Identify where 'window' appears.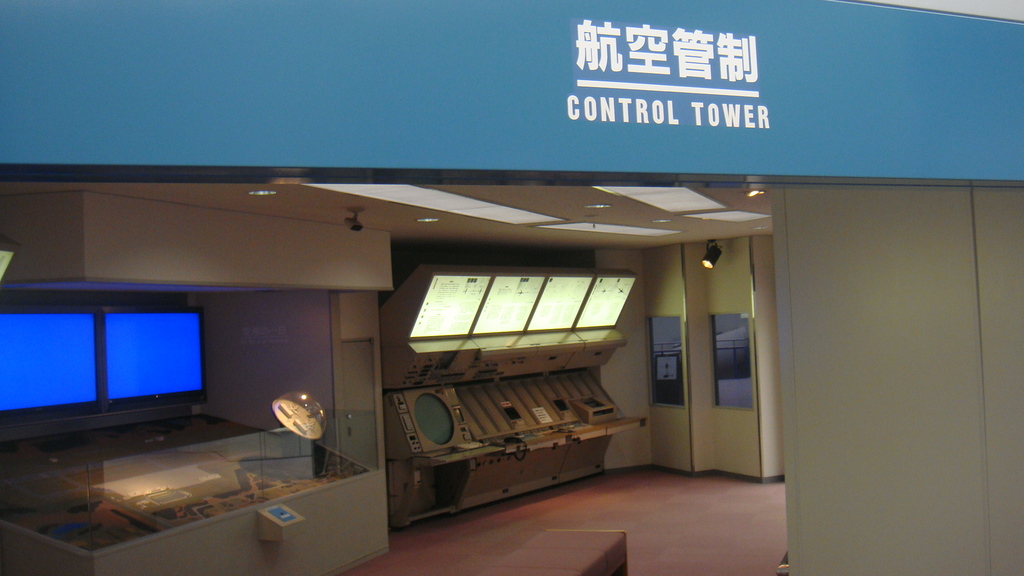
Appears at left=19, top=282, right=212, bottom=435.
